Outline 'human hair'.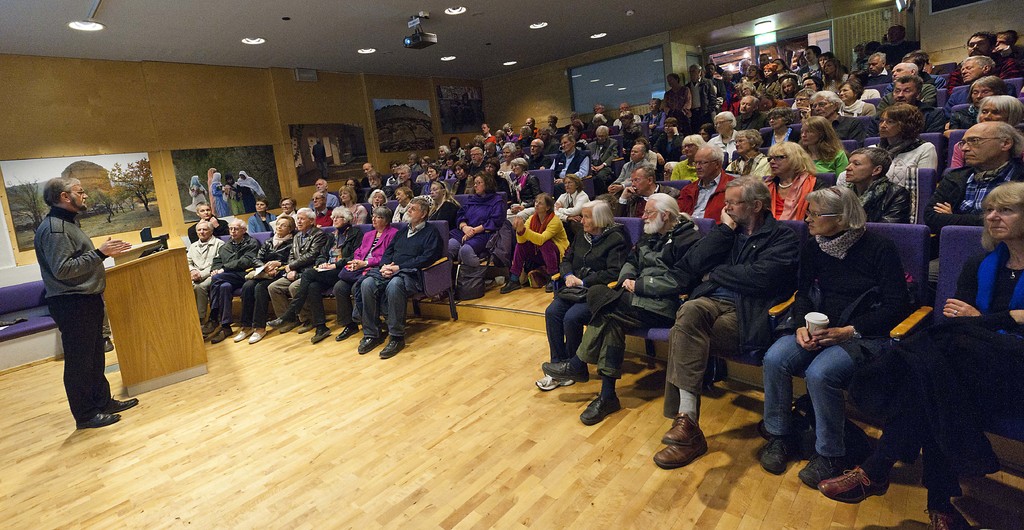
Outline: [618, 112, 634, 122].
